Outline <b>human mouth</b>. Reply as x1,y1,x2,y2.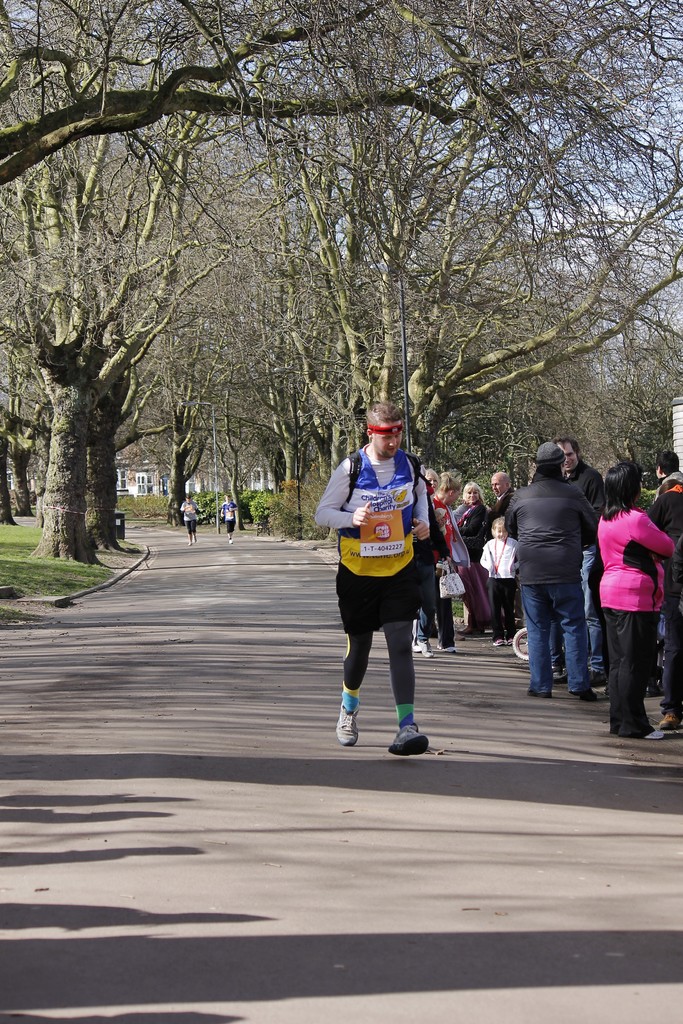
388,447,397,452.
